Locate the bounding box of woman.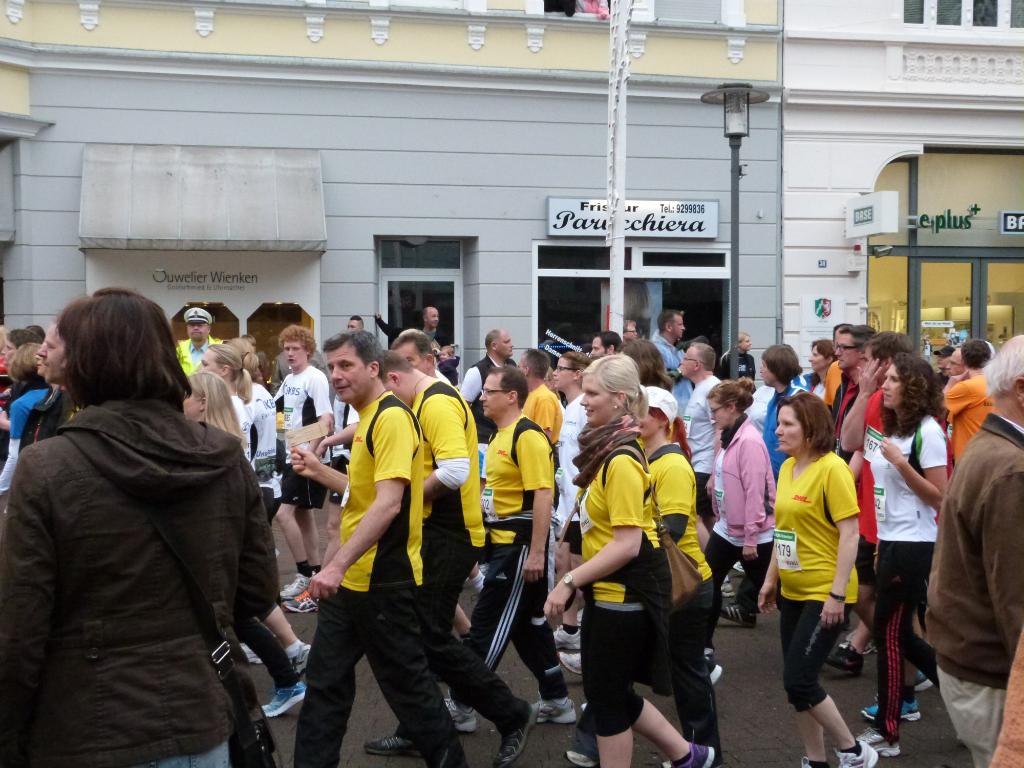
Bounding box: locate(0, 291, 281, 767).
